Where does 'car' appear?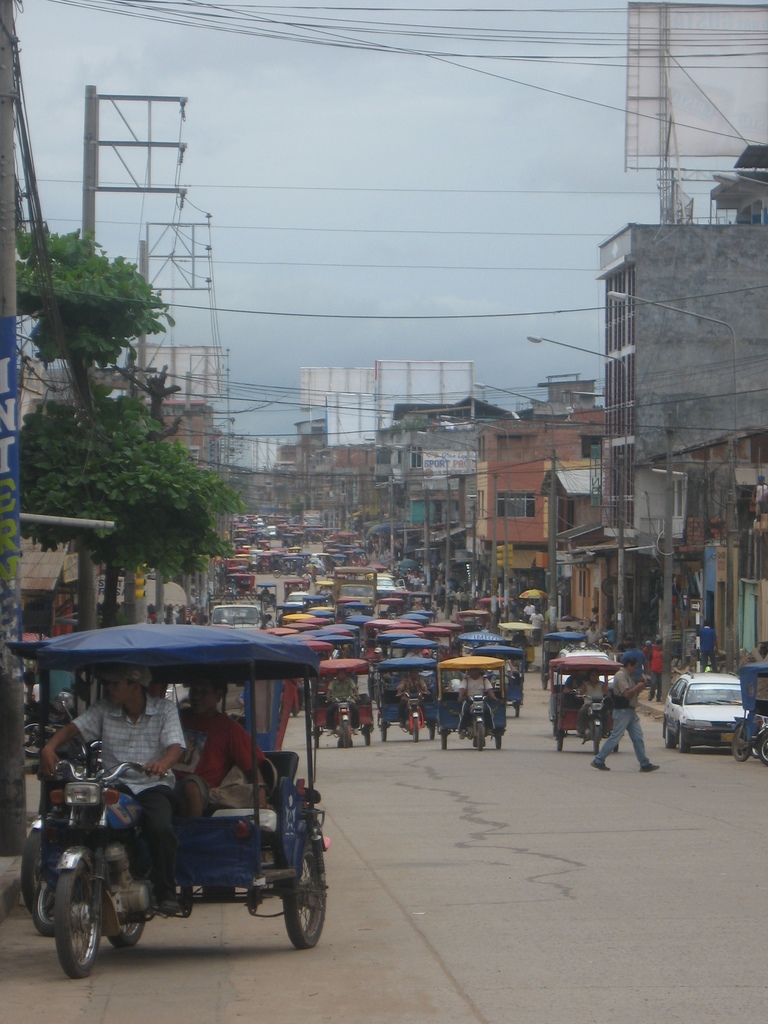
Appears at select_region(559, 639, 617, 685).
